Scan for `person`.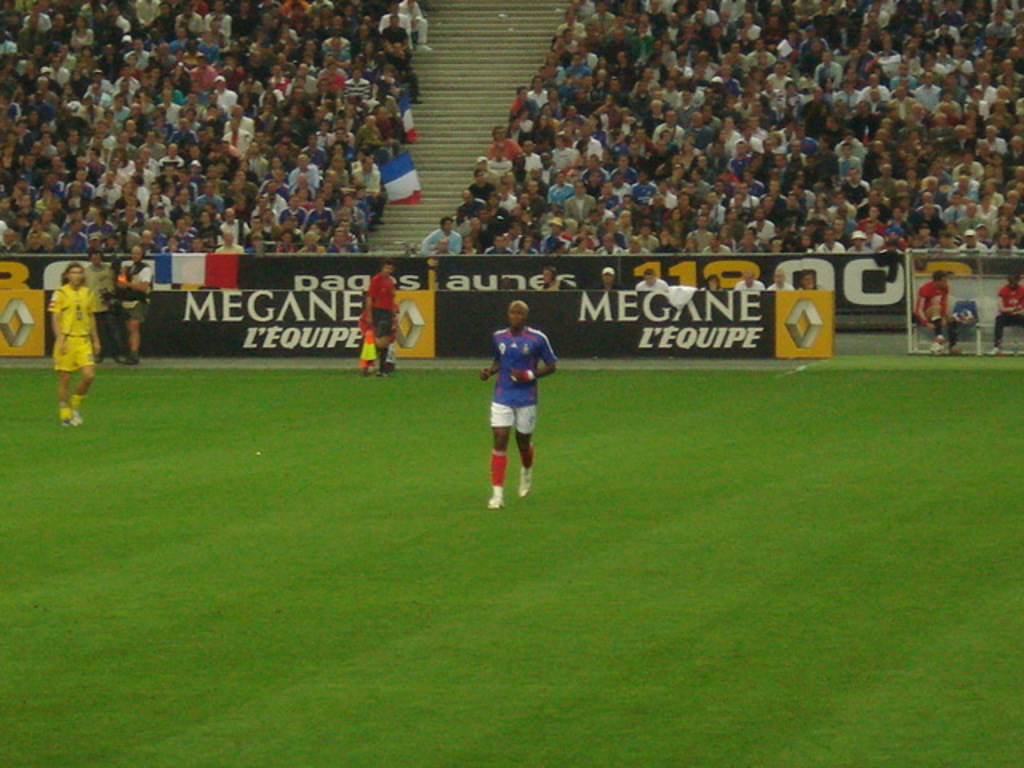
Scan result: <box>984,270,1022,360</box>.
